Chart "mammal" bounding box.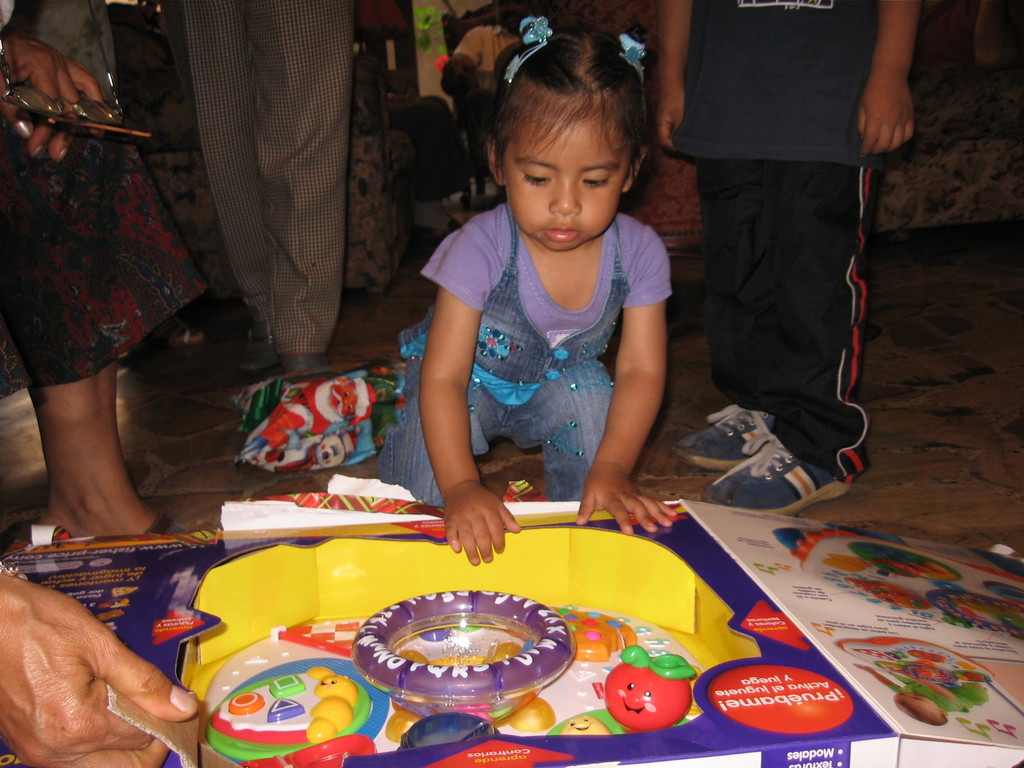
Charted: {"left": 397, "top": 9, "right": 697, "bottom": 561}.
